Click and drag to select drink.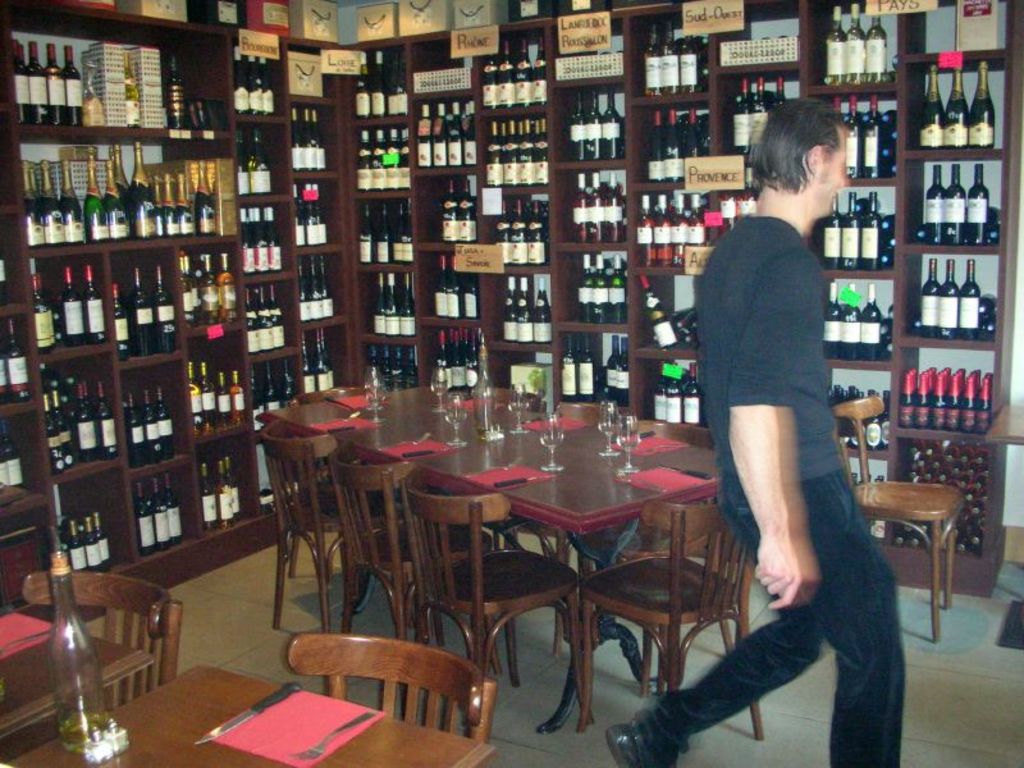
Selection: (left=733, top=77, right=753, bottom=154).
